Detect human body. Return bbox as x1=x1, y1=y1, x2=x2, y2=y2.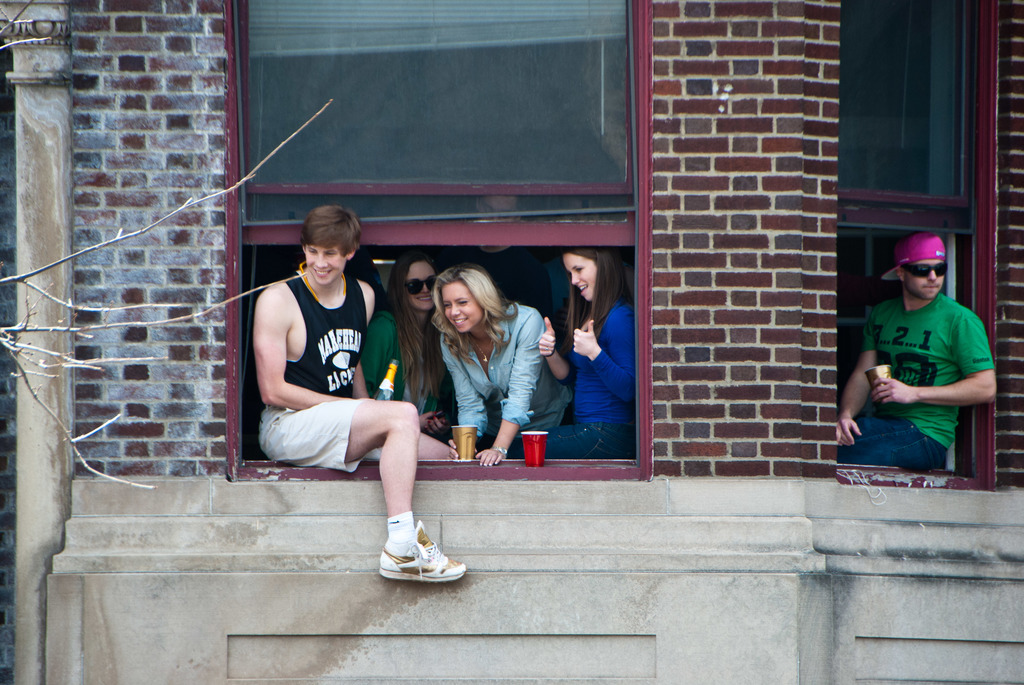
x1=253, y1=195, x2=444, y2=553.
